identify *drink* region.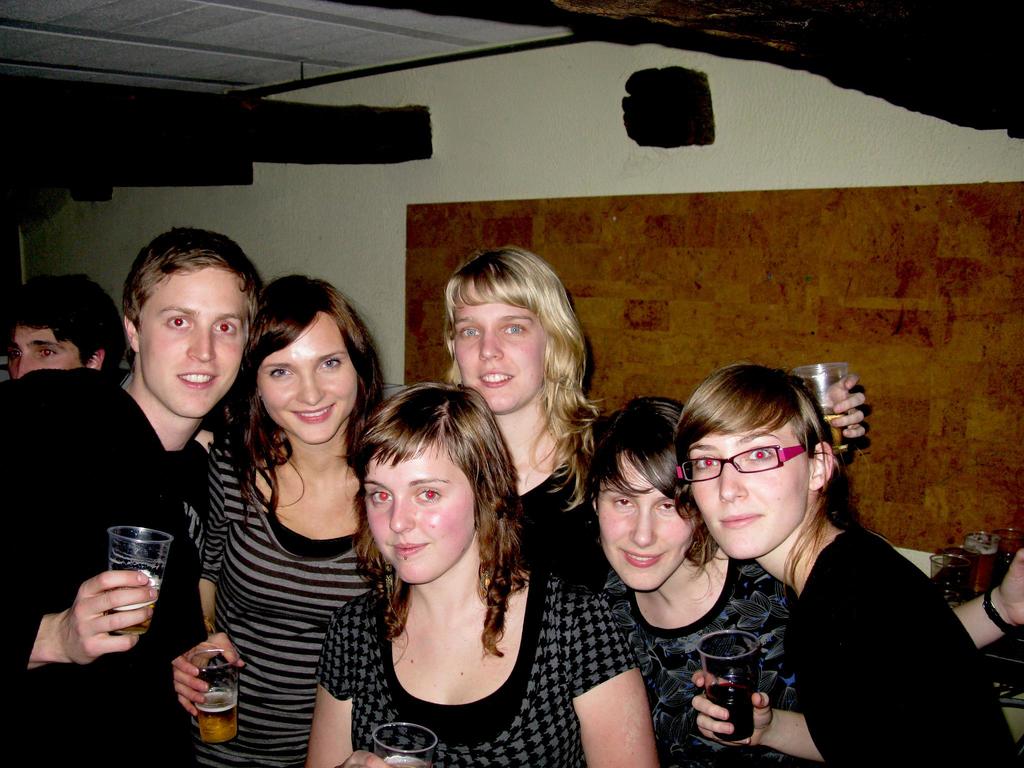
Region: (x1=819, y1=416, x2=854, y2=447).
